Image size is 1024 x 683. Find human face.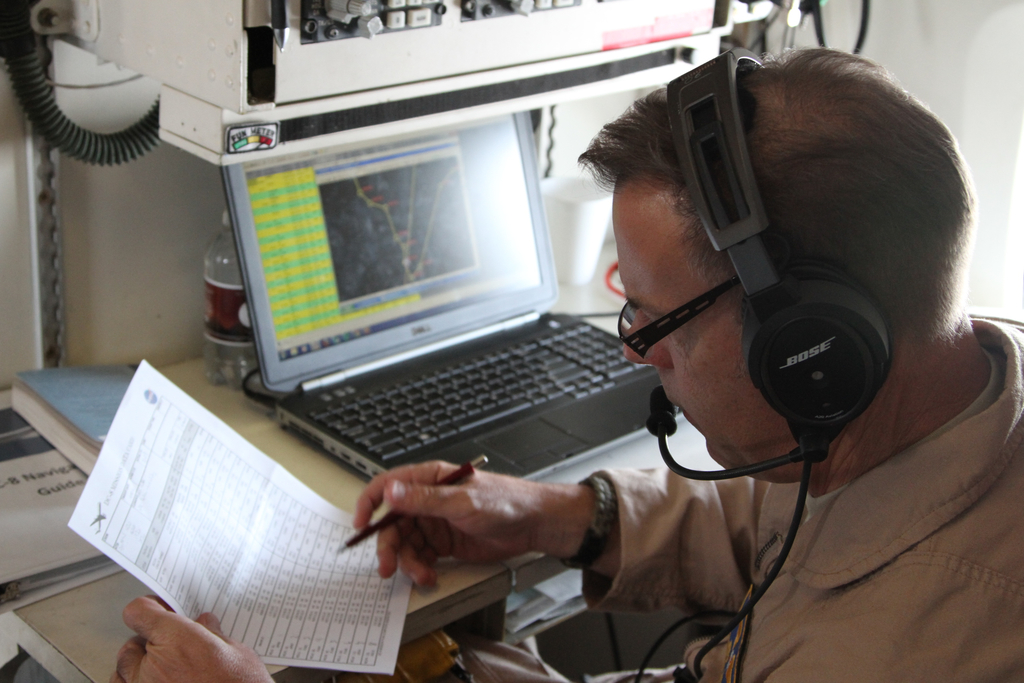
609,178,787,476.
